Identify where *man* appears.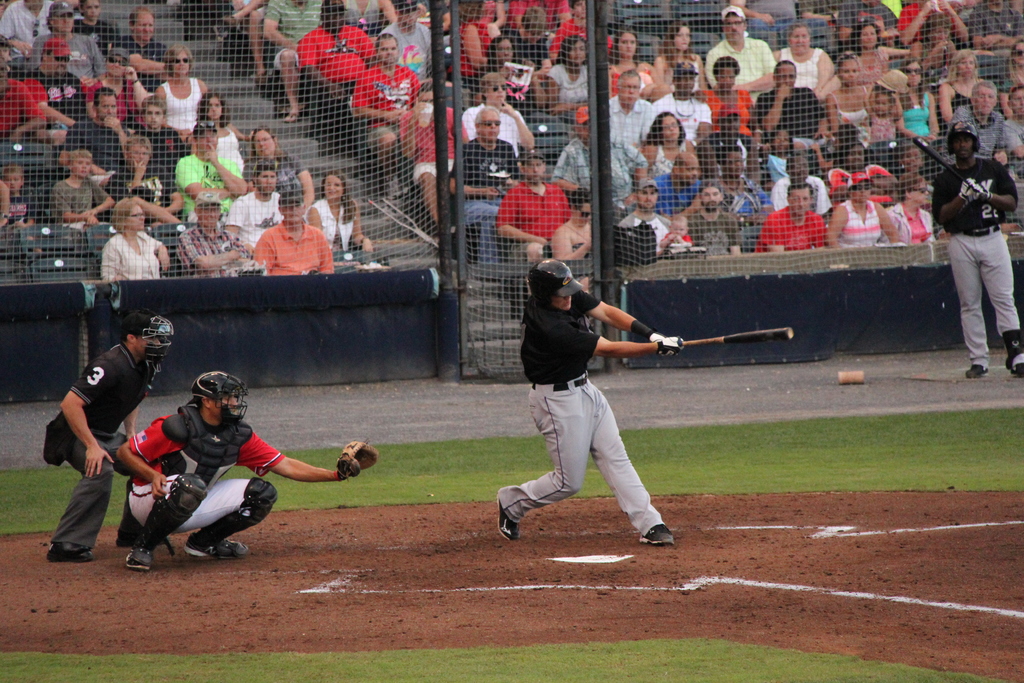
Appears at Rect(615, 172, 682, 263).
